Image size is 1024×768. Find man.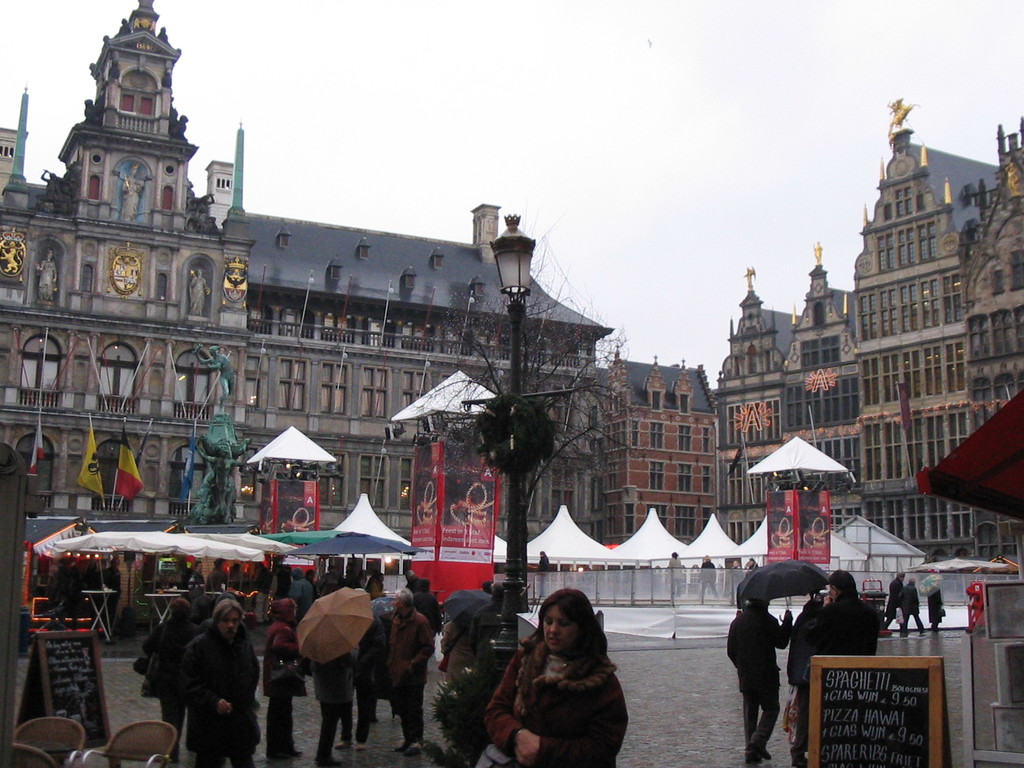
locate(891, 564, 929, 646).
